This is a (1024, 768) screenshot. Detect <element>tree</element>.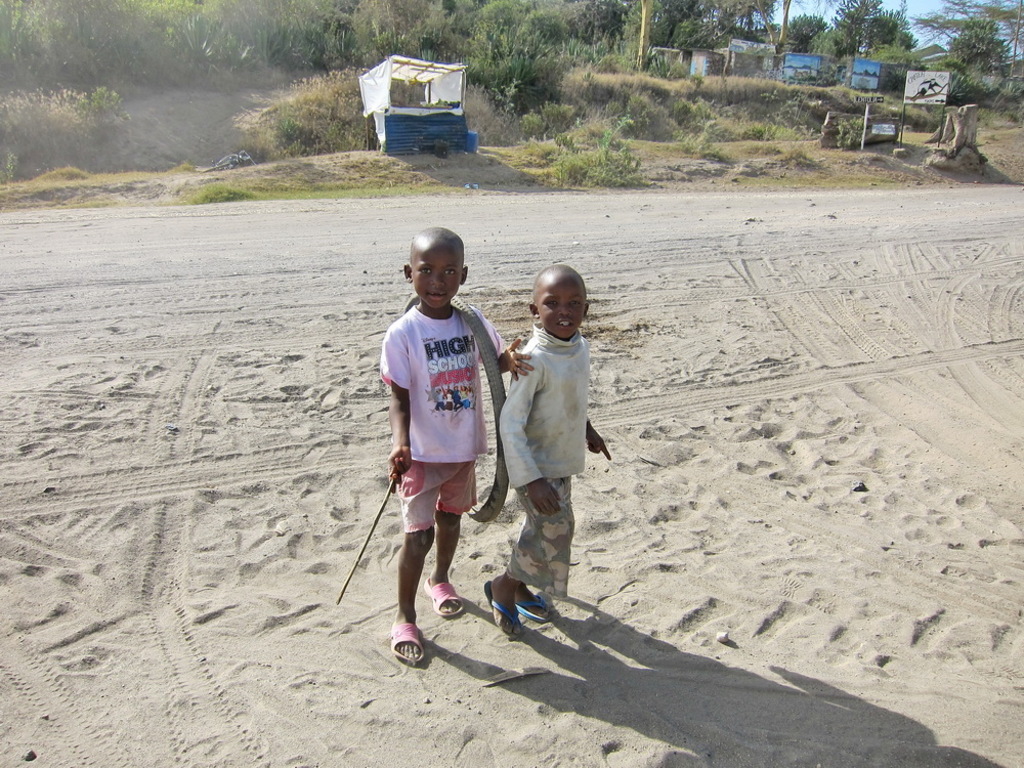
locate(919, 0, 1023, 82).
